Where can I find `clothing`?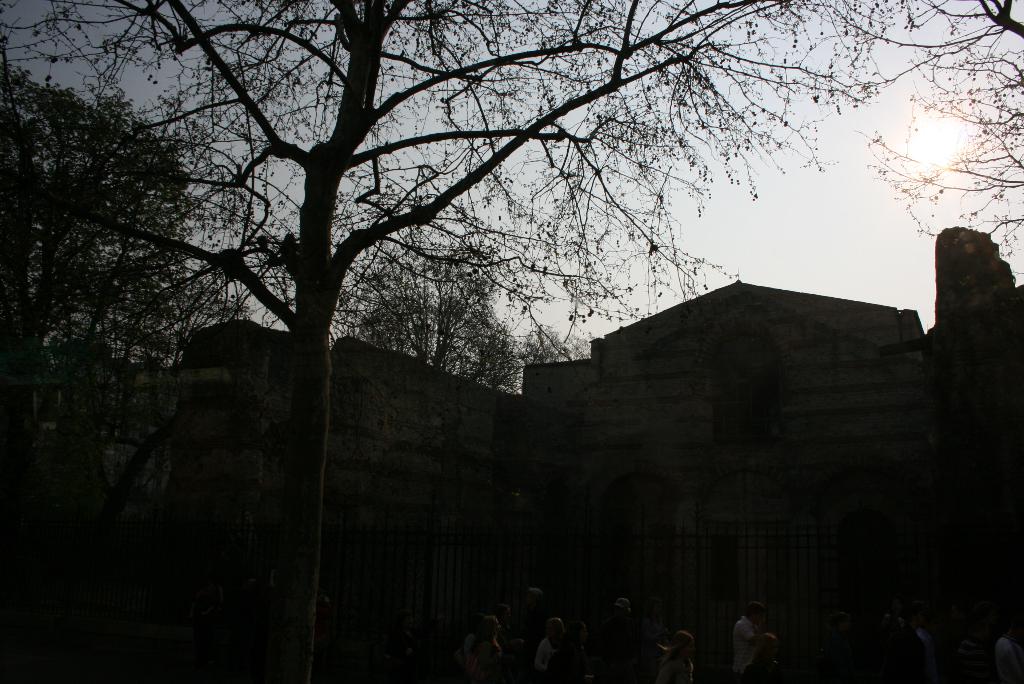
You can find it at 532/638/558/671.
